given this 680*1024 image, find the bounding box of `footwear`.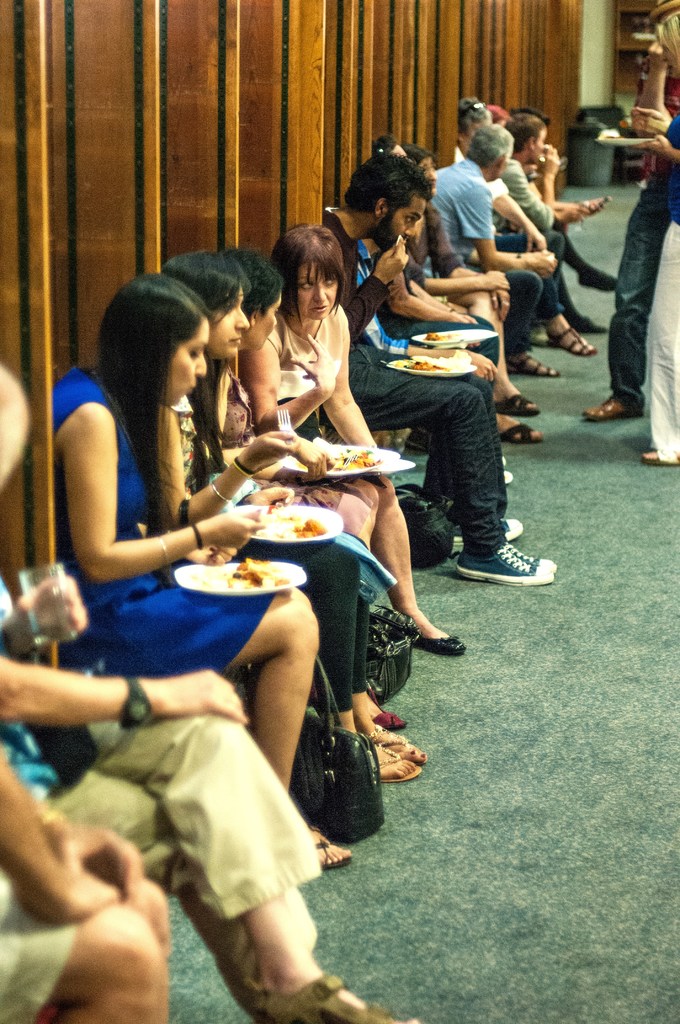
[259, 964, 421, 1023].
